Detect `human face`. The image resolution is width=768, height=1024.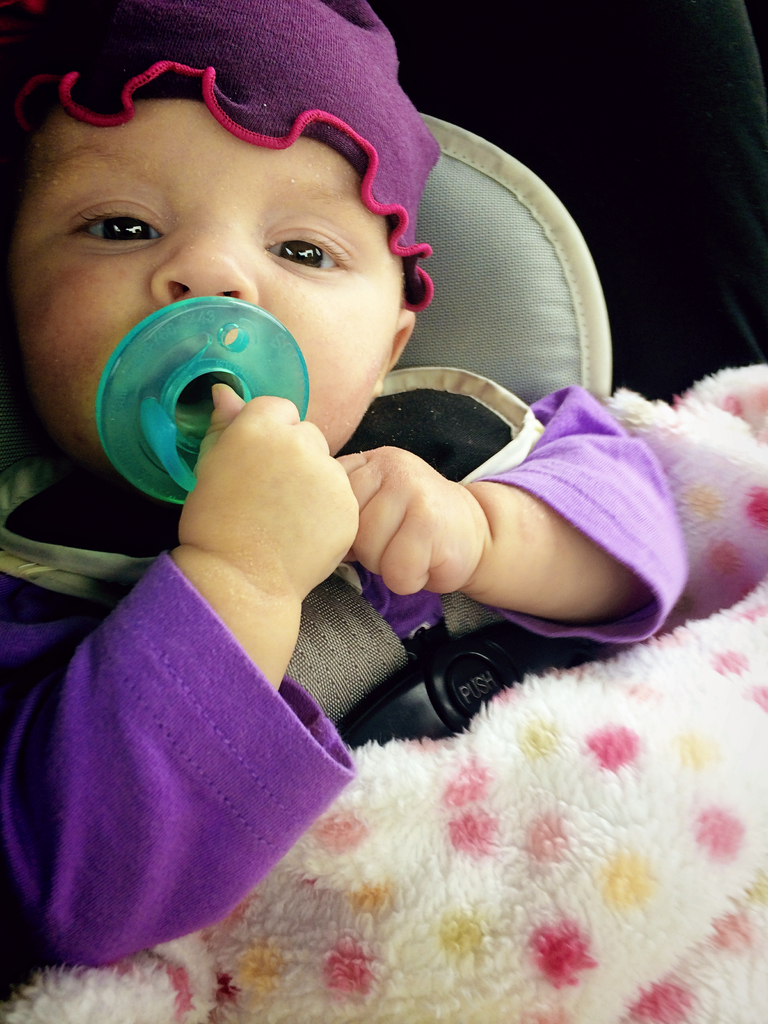
<bbox>6, 99, 401, 483</bbox>.
